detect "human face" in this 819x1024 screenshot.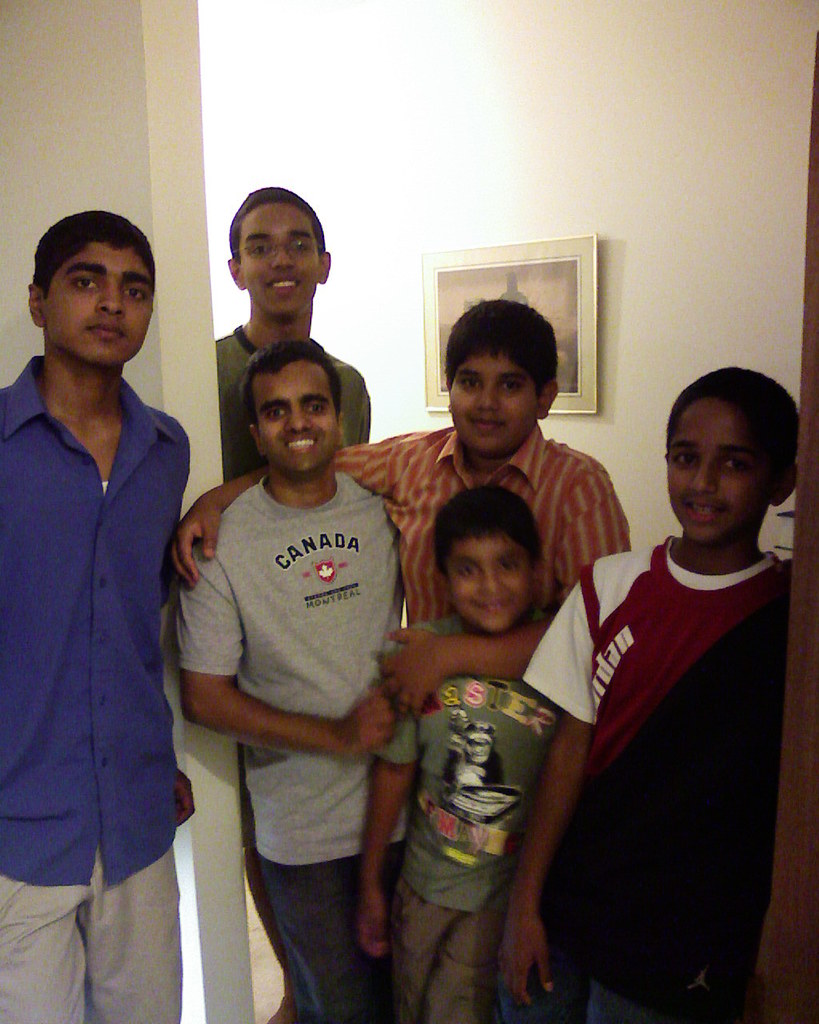
Detection: Rect(246, 357, 339, 476).
